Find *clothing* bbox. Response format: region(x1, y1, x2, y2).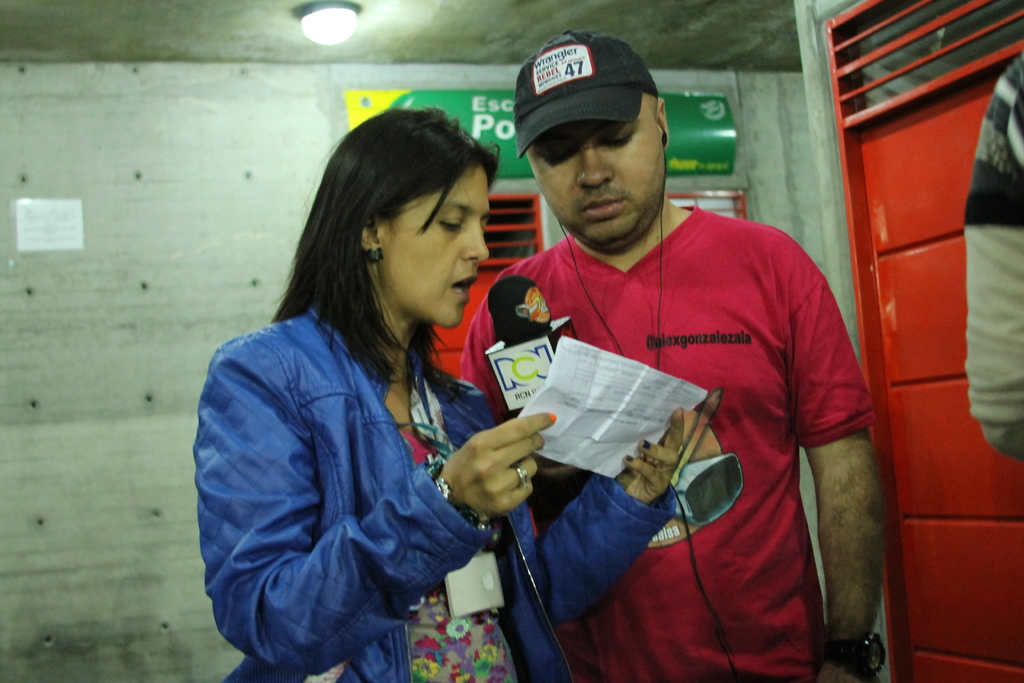
region(949, 46, 1023, 463).
